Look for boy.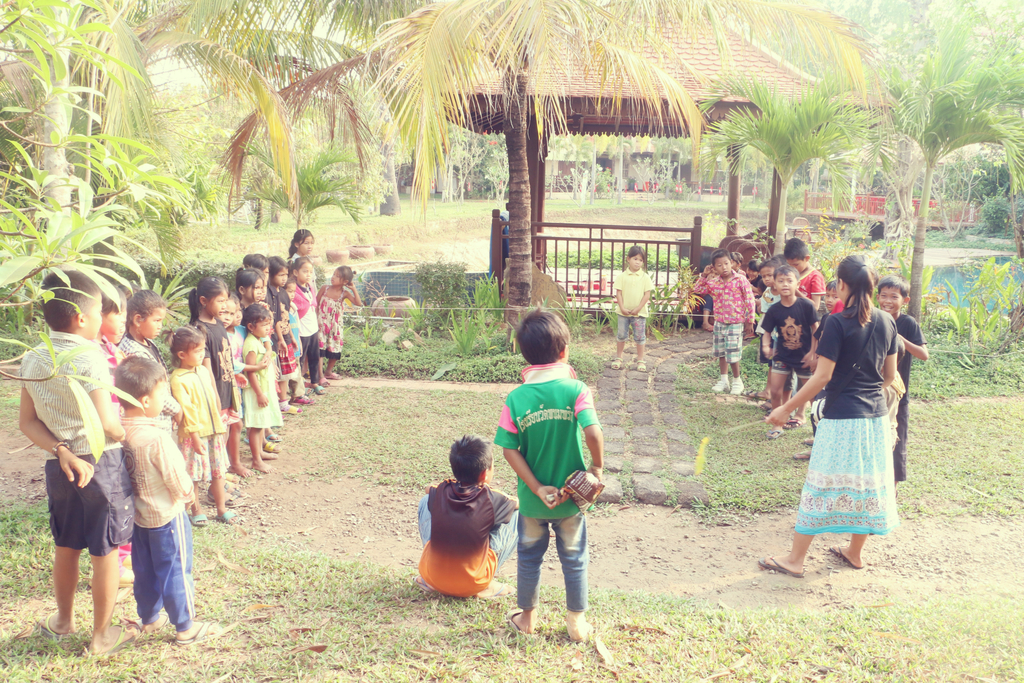
Found: BBox(758, 264, 781, 331).
